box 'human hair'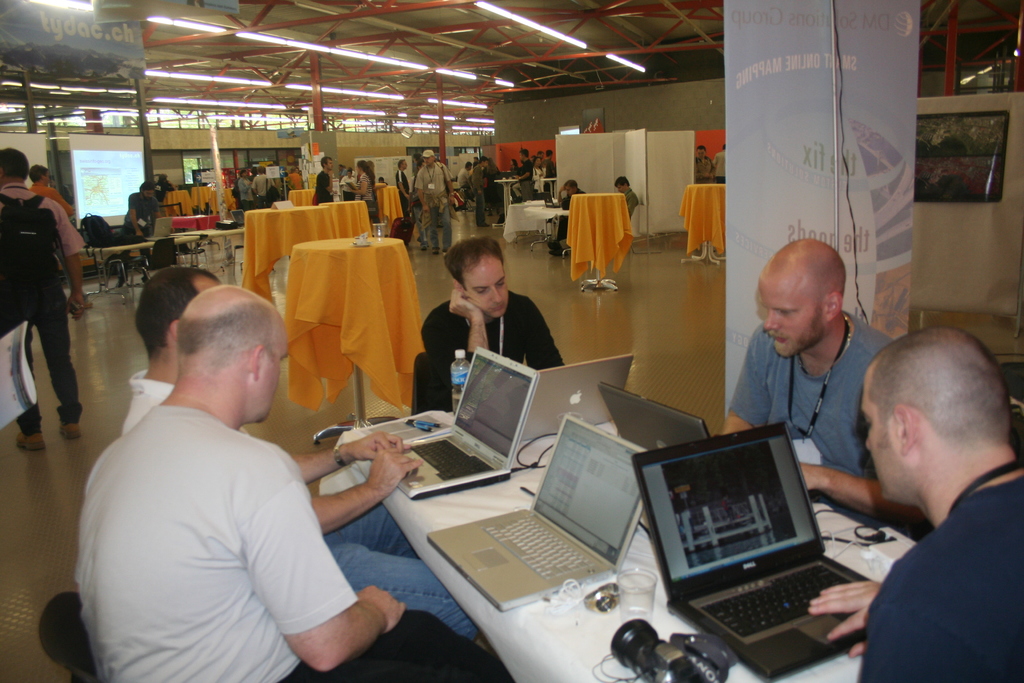
[left=566, top=178, right=578, bottom=190]
